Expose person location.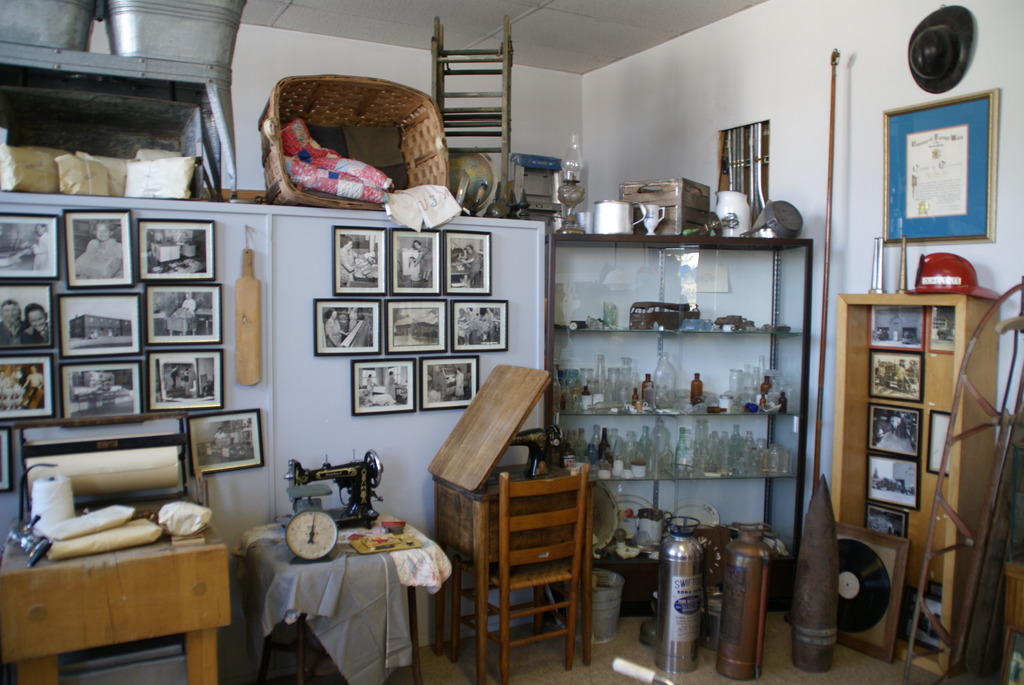
Exposed at l=22, t=303, r=53, b=340.
